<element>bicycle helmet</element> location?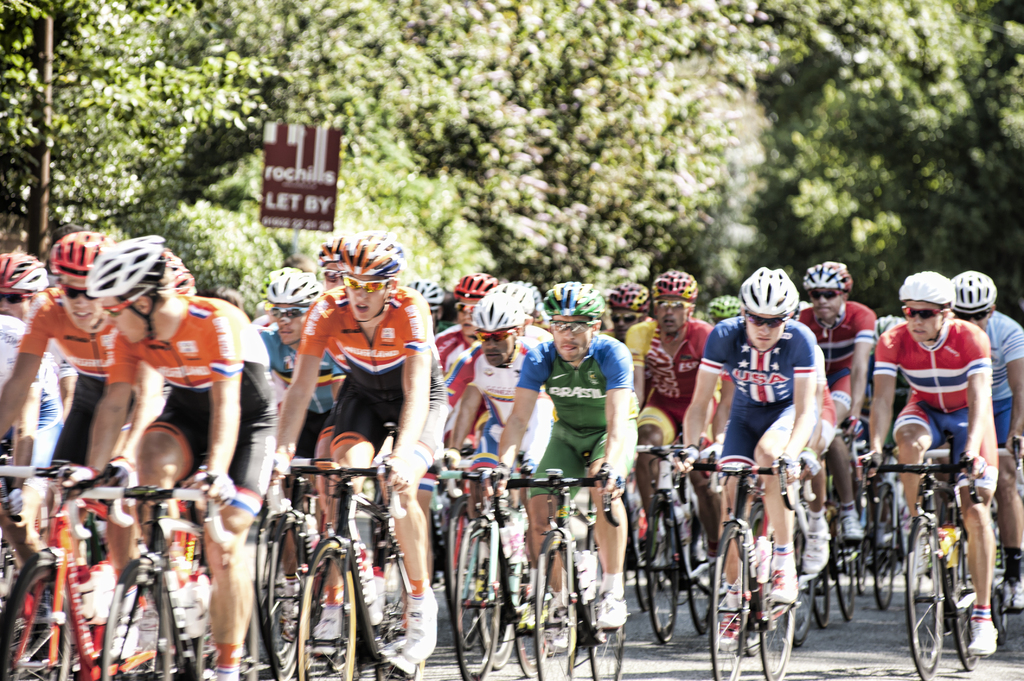
[left=86, top=236, right=163, bottom=294]
